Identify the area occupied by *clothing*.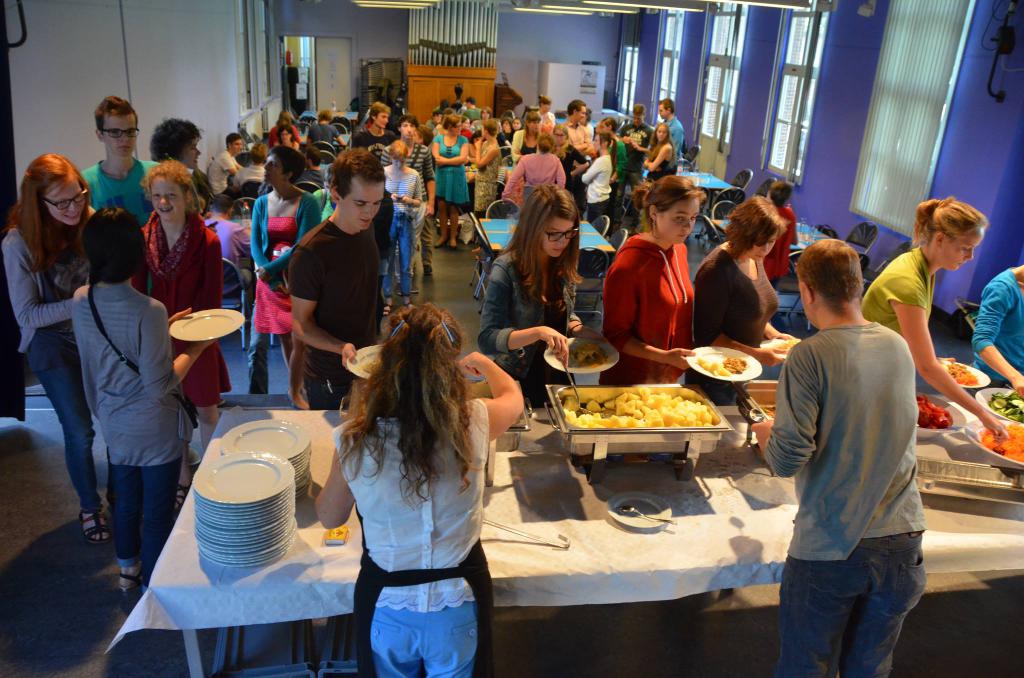
Area: [131, 209, 228, 401].
